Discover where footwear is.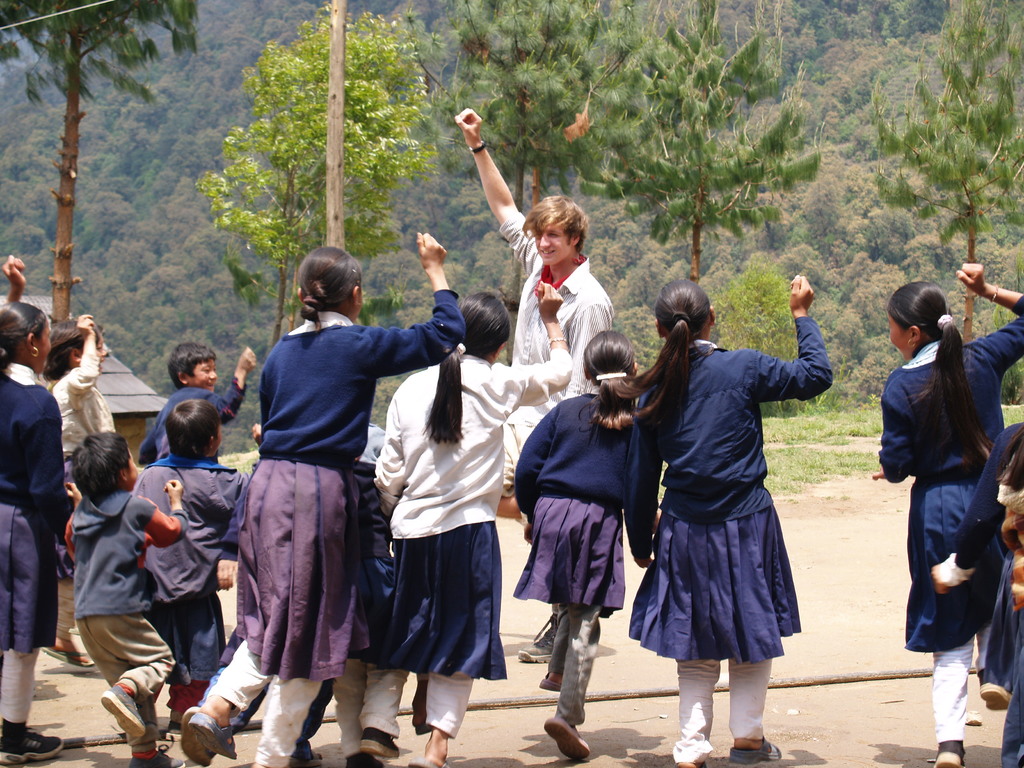
Discovered at (left=127, top=746, right=178, bottom=767).
